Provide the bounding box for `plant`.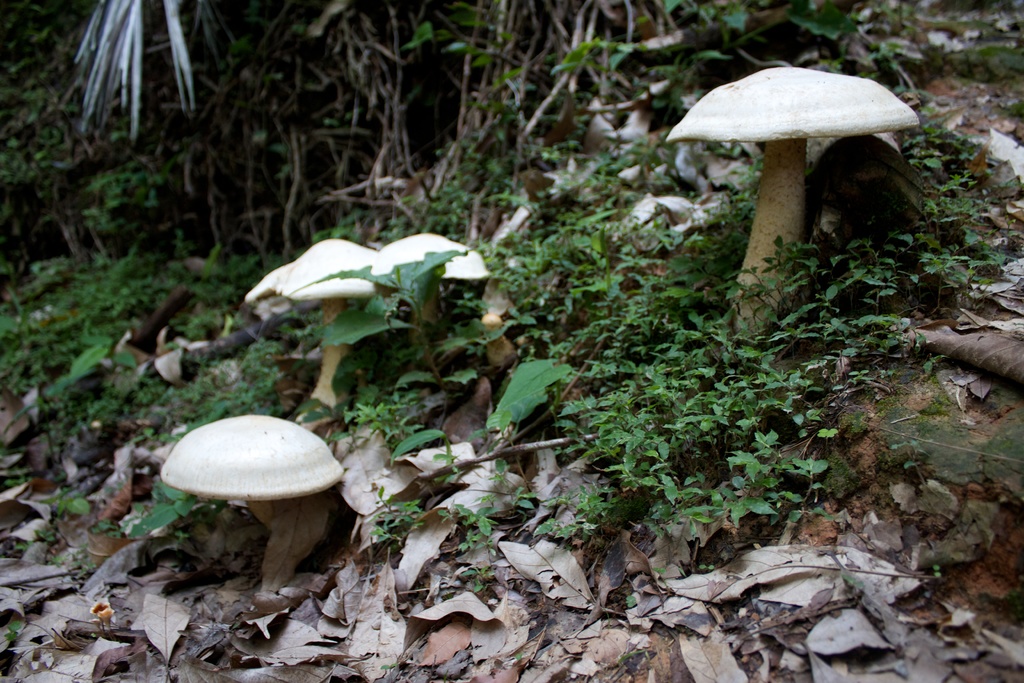
510,651,525,667.
